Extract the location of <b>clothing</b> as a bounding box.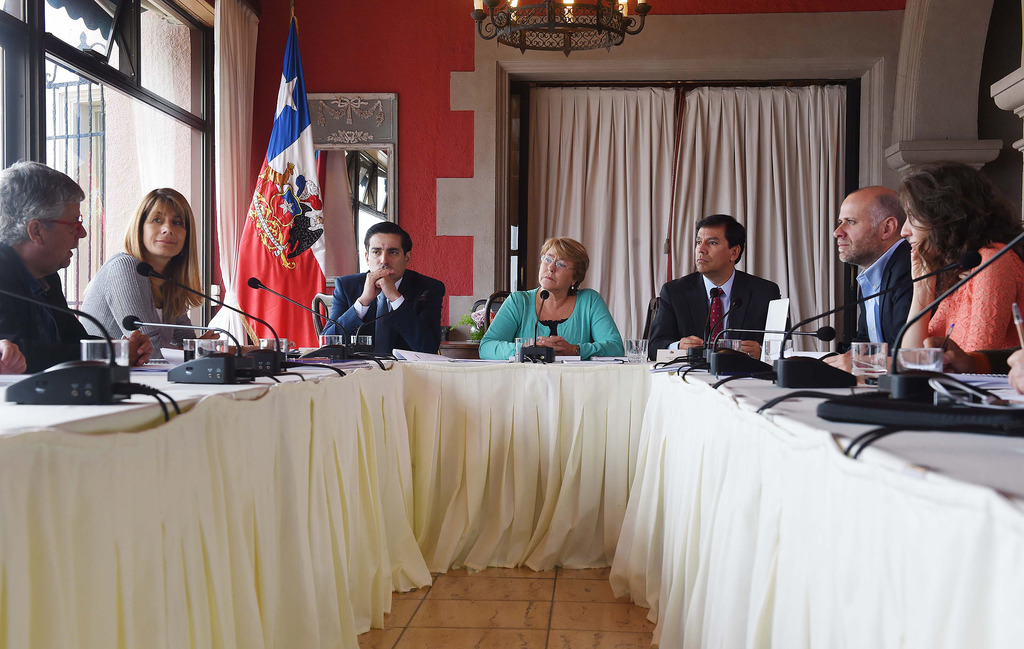
bbox=(644, 268, 792, 361).
